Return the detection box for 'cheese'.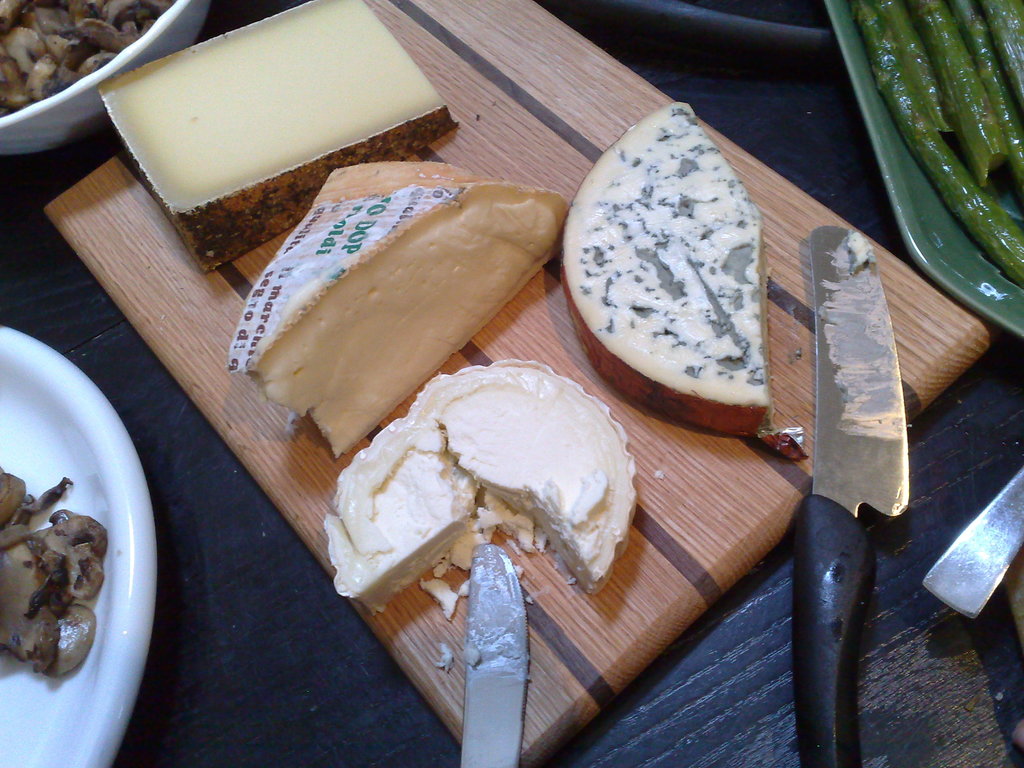
detection(226, 156, 575, 459).
